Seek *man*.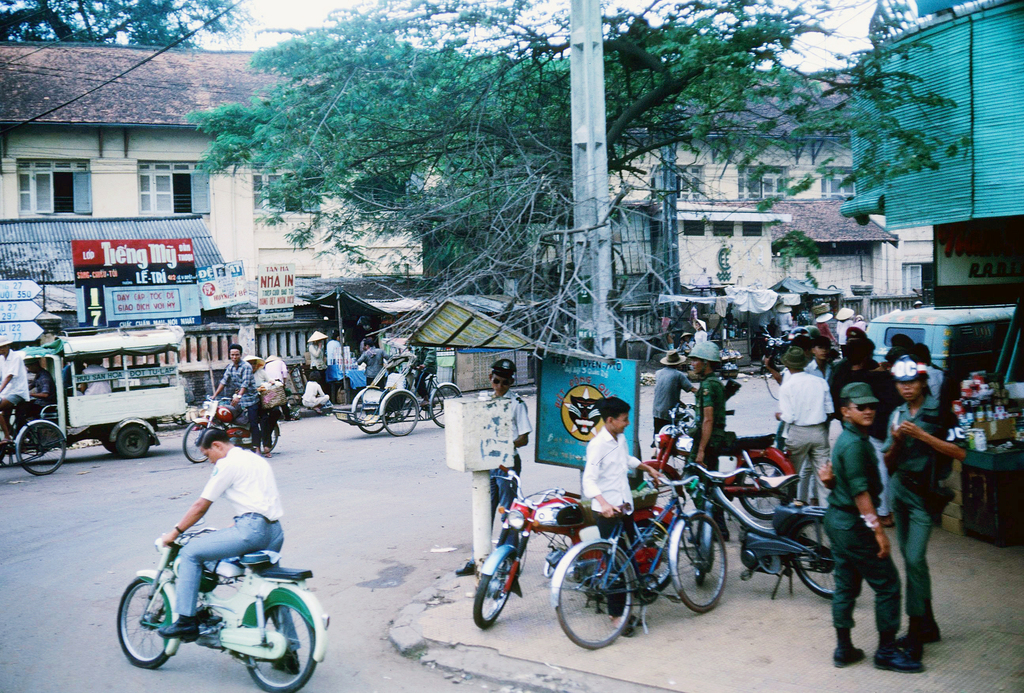
(0, 333, 33, 456).
